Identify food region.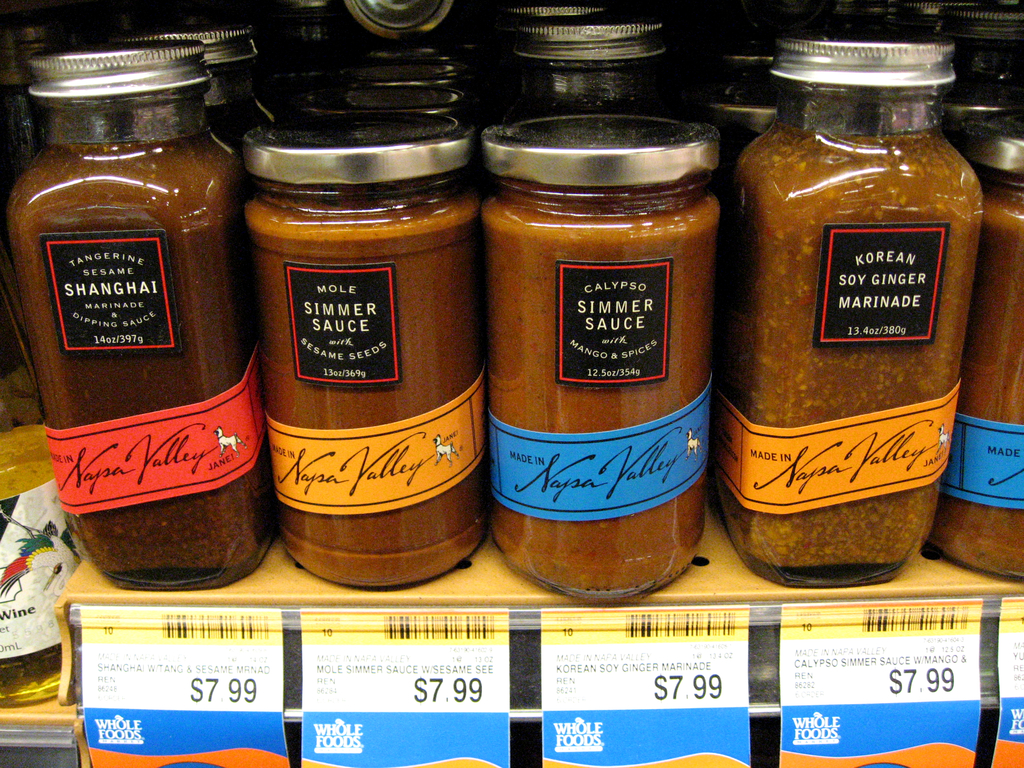
Region: [x1=221, y1=191, x2=483, y2=589].
